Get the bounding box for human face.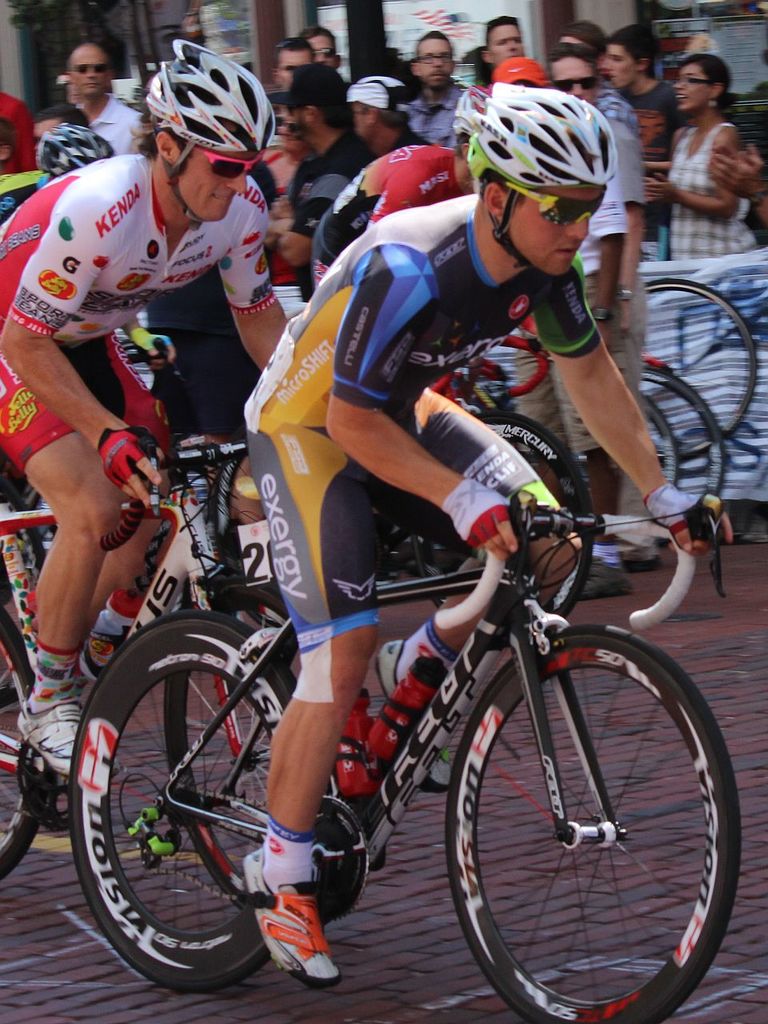
67, 51, 110, 100.
